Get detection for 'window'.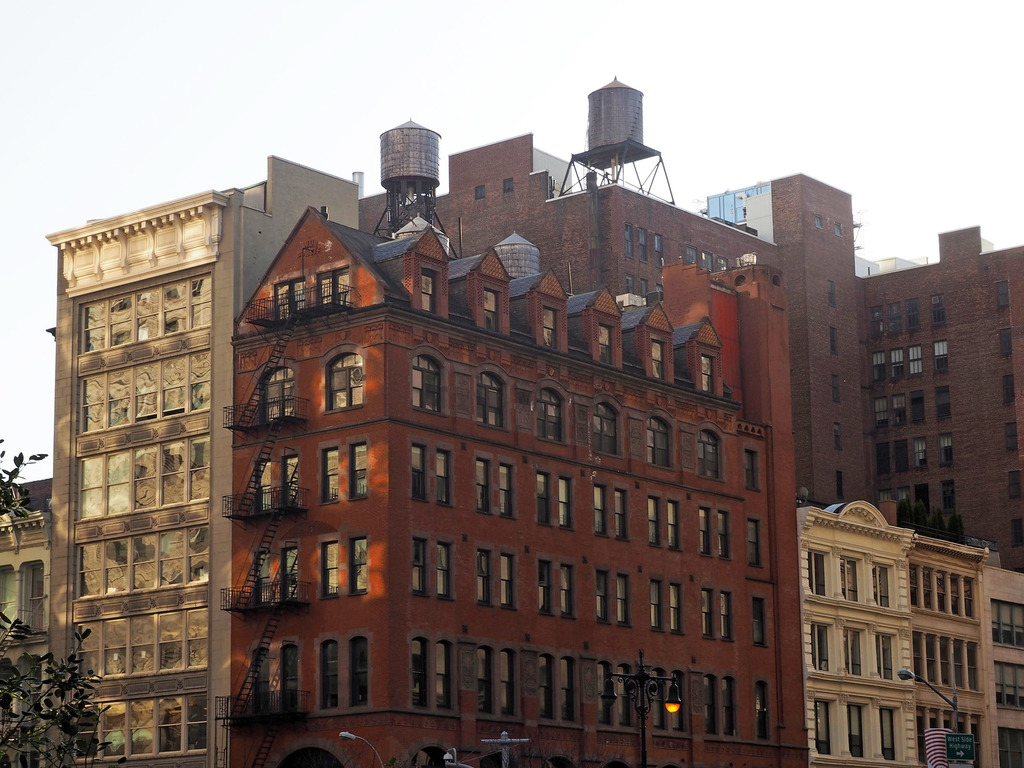
Detection: bbox=(468, 637, 527, 724).
